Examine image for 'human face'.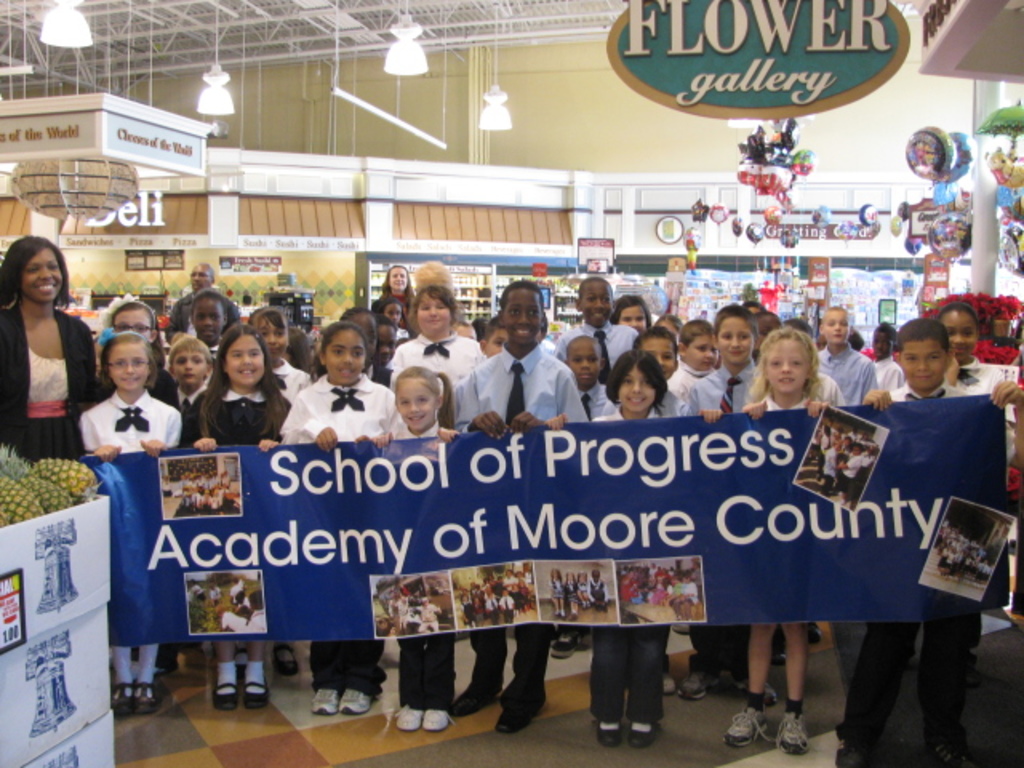
Examination result: 195 298 226 342.
